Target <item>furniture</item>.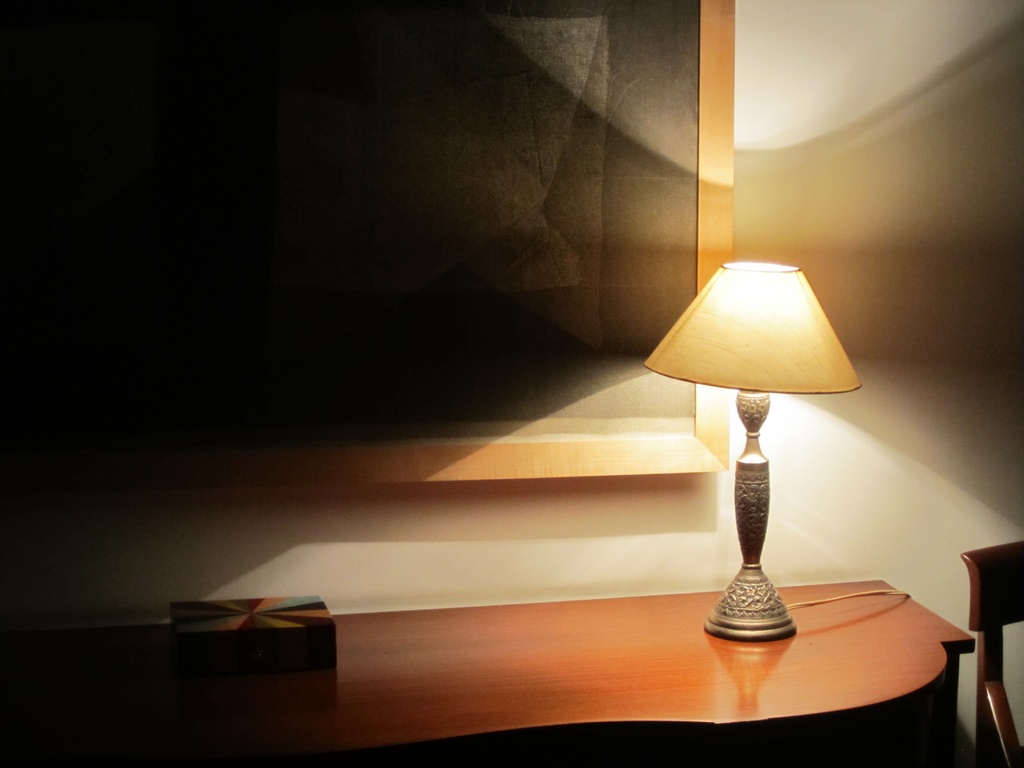
Target region: [left=0, top=575, right=975, bottom=767].
